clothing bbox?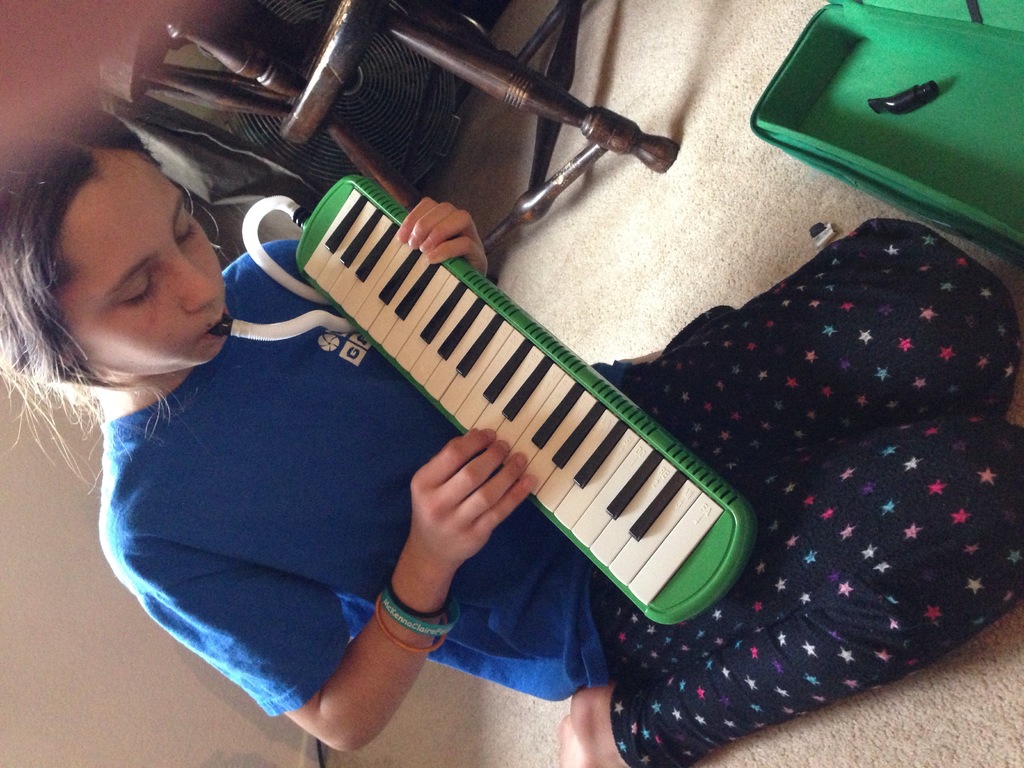
98, 251, 612, 706
